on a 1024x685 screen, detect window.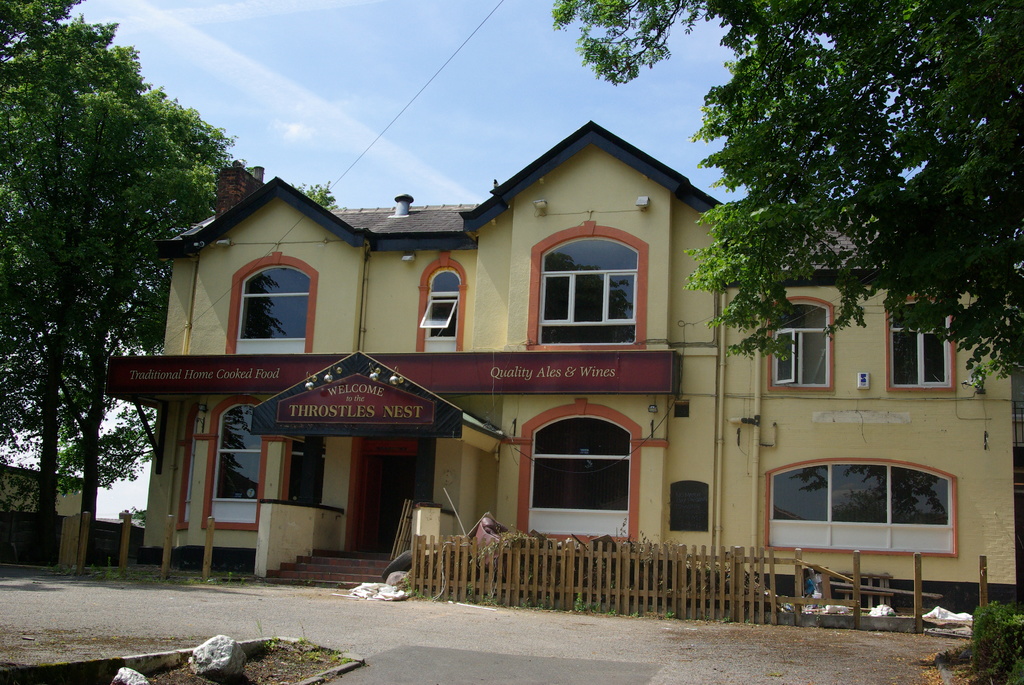
box=[242, 267, 310, 357].
